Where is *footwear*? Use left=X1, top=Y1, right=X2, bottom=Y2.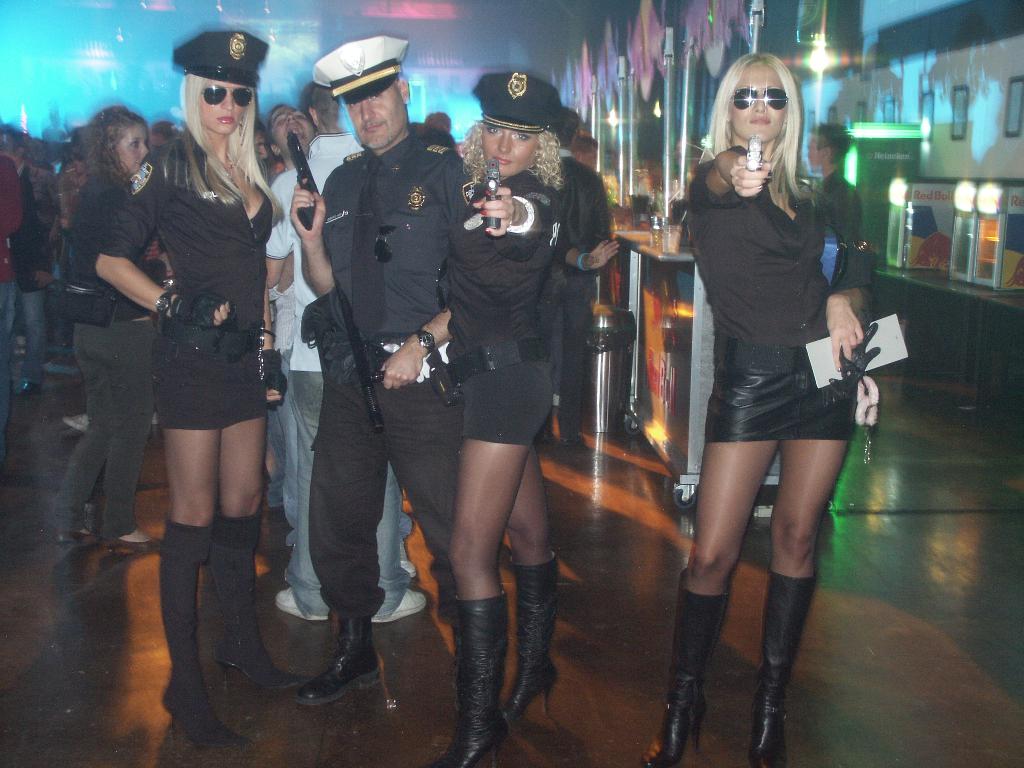
left=504, top=564, right=554, bottom=726.
